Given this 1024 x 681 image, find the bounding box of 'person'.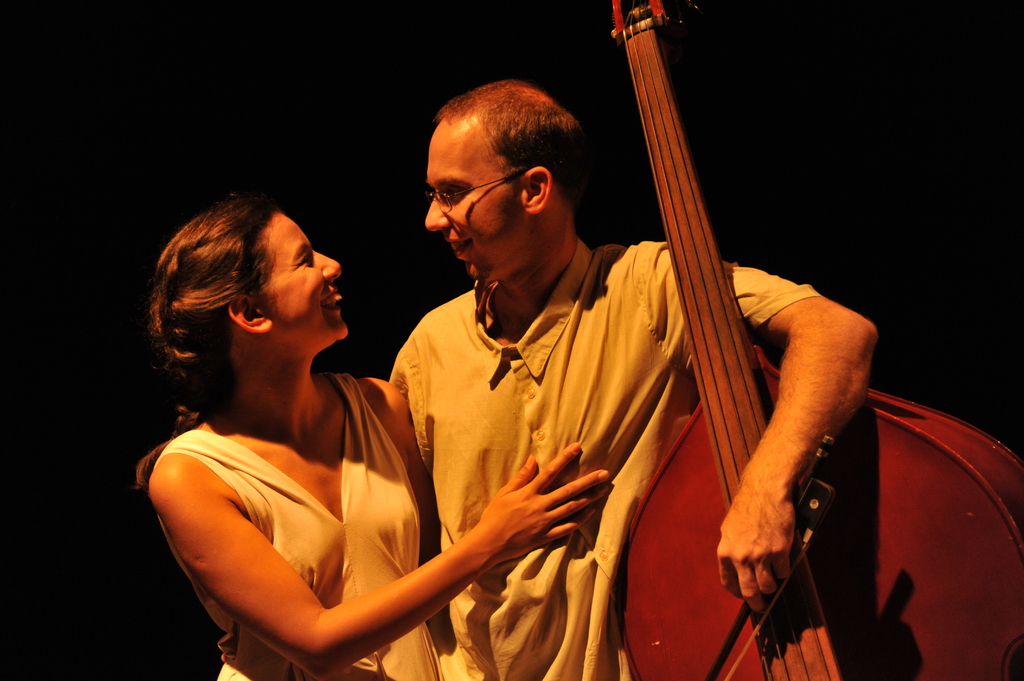
382, 84, 874, 680.
